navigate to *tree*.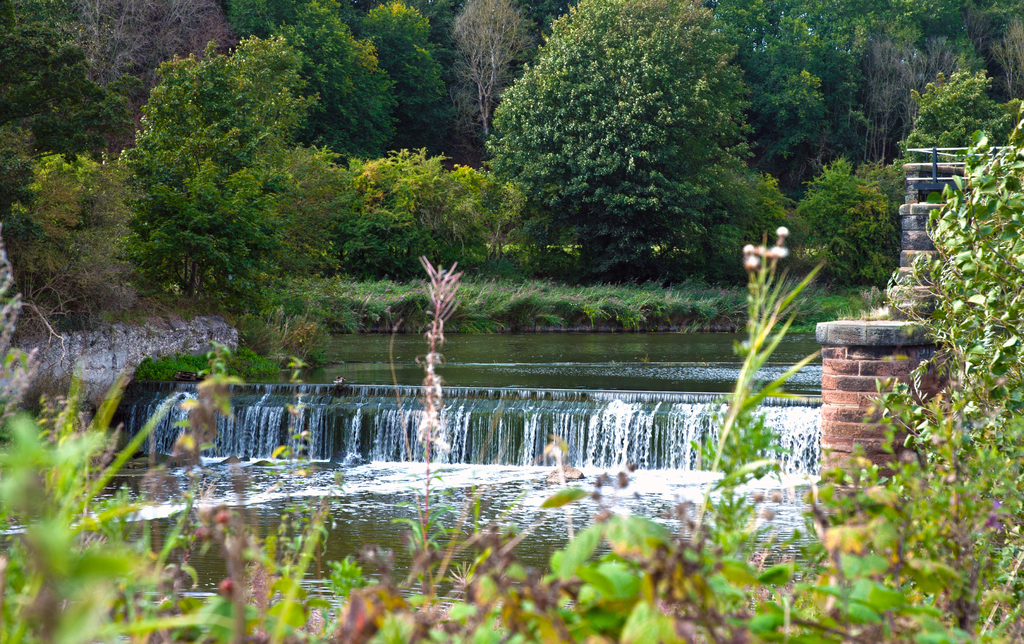
Navigation target: <box>344,0,452,160</box>.
